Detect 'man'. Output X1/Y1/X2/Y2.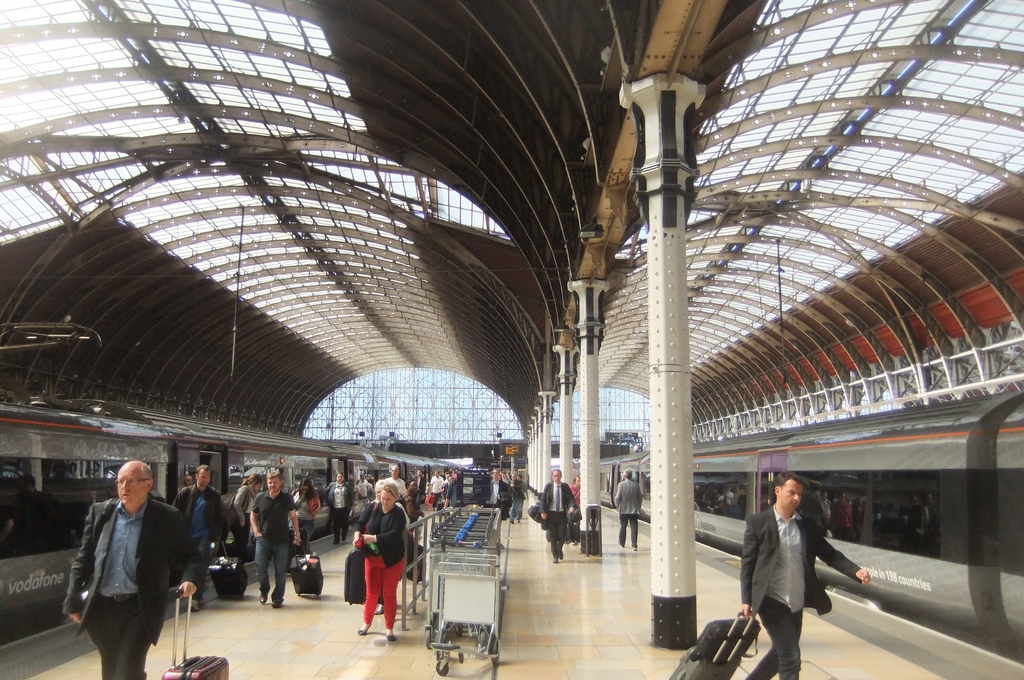
252/467/302/611.
